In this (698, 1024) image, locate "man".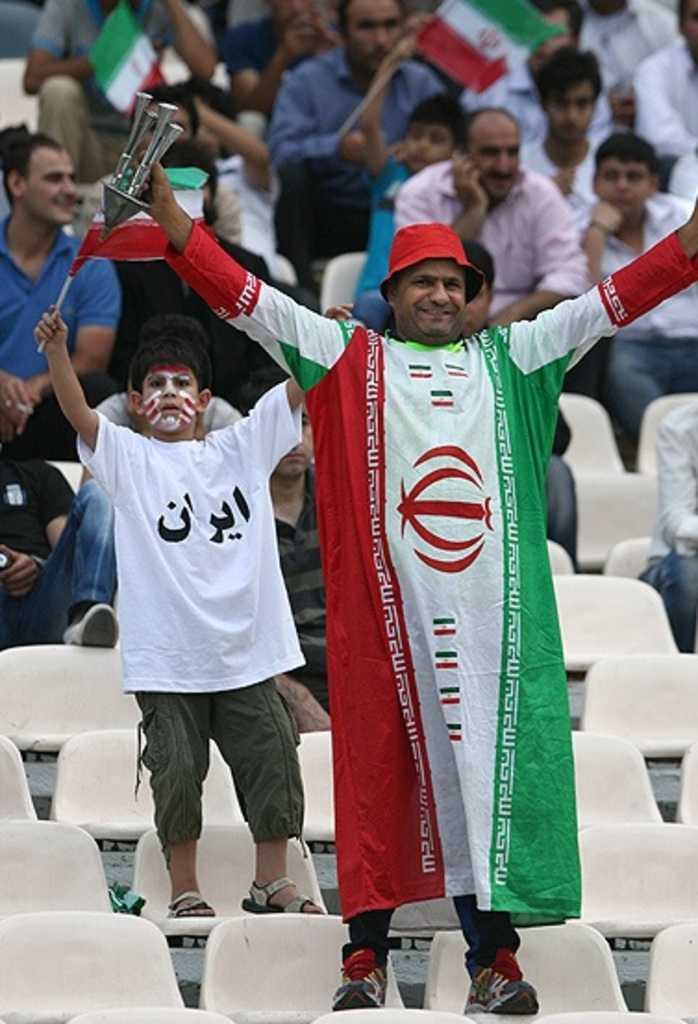
Bounding box: rect(20, 0, 222, 207).
